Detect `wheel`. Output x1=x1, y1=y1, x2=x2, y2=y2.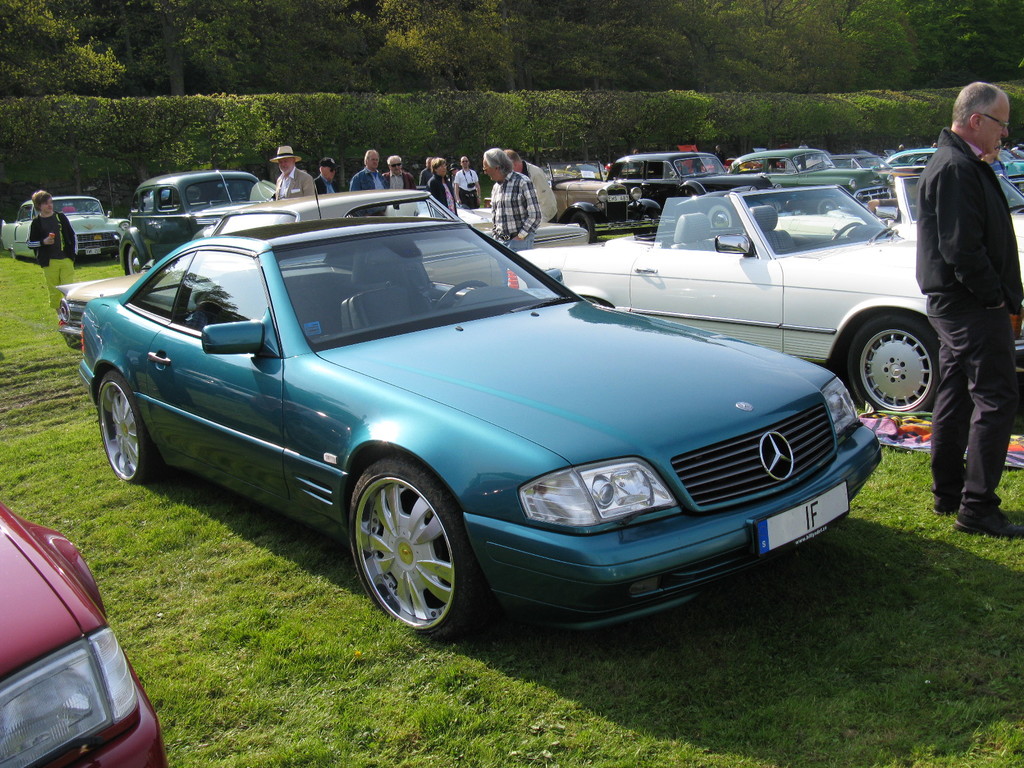
x1=575, y1=172, x2=586, y2=179.
